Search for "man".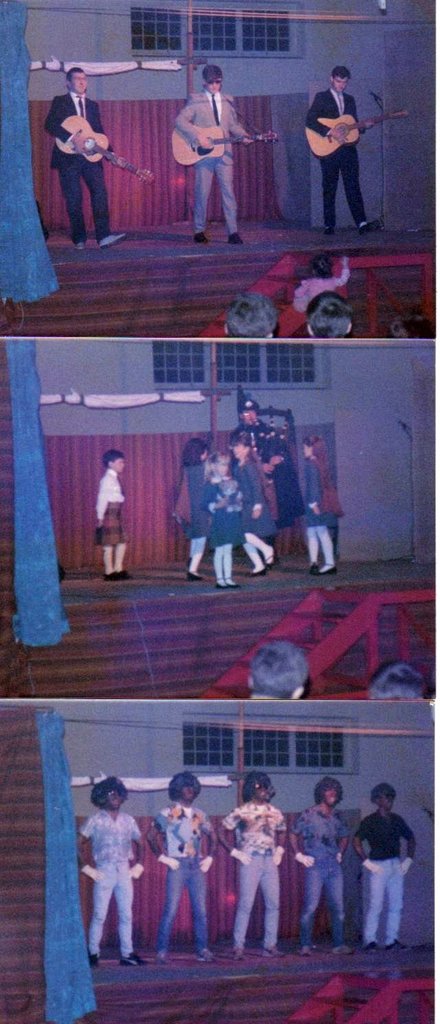
Found at <bbox>216, 771, 286, 958</bbox>.
